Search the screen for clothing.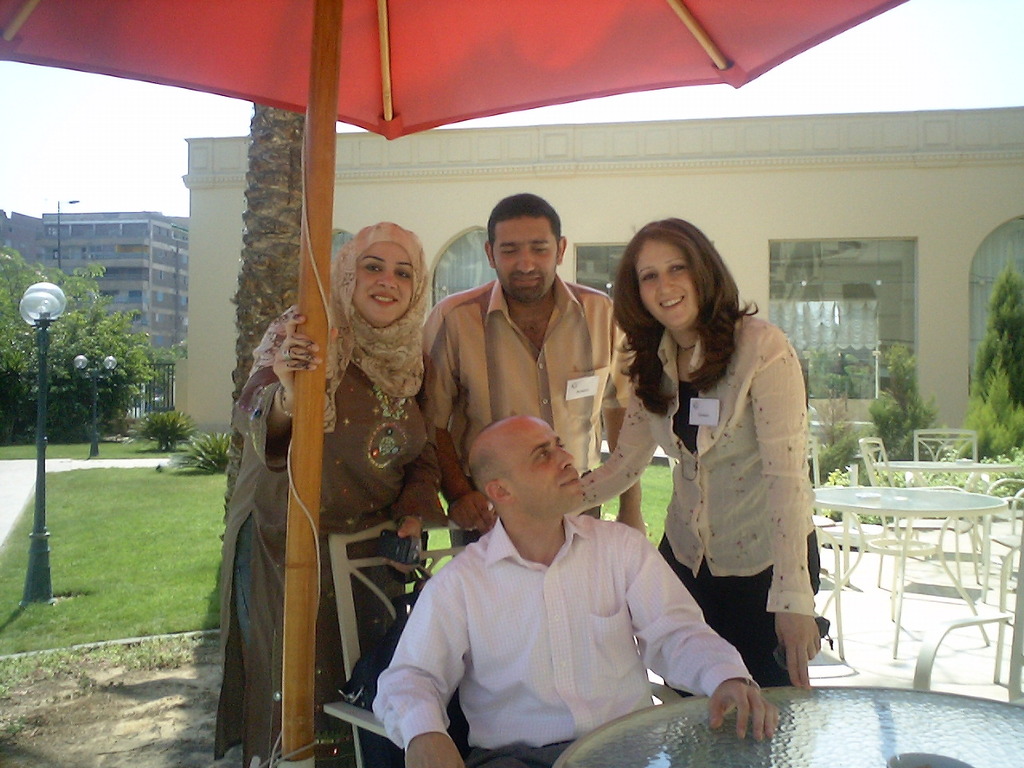
Found at (x1=663, y1=524, x2=829, y2=690).
